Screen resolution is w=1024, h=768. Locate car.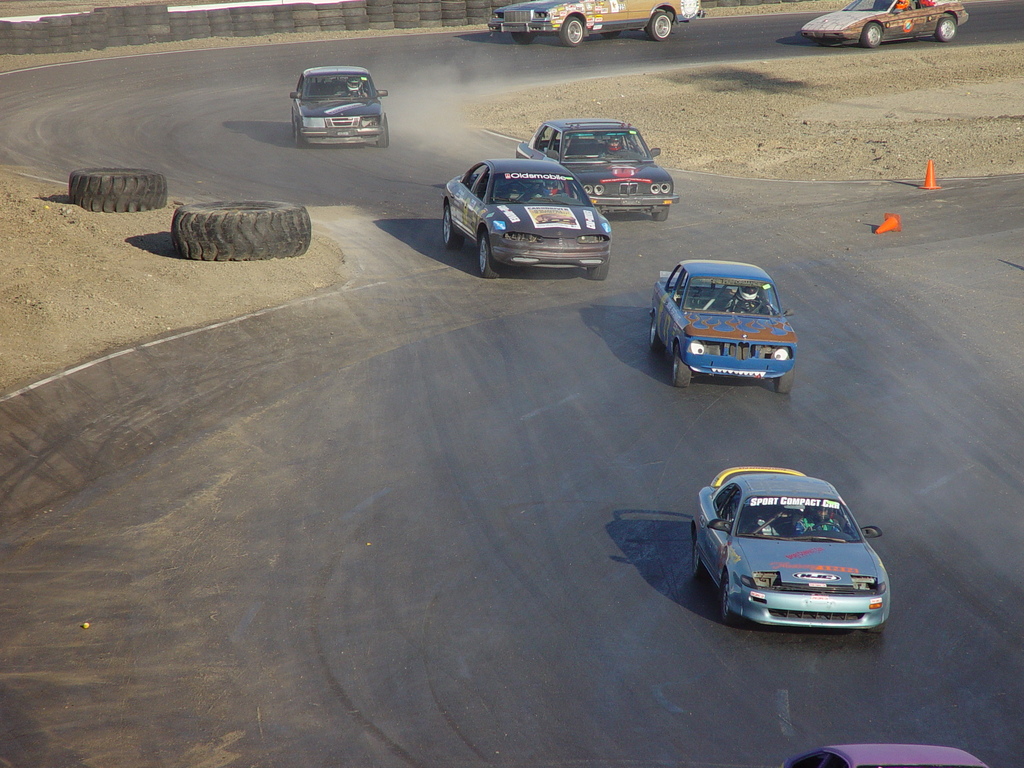
region(787, 740, 989, 767).
